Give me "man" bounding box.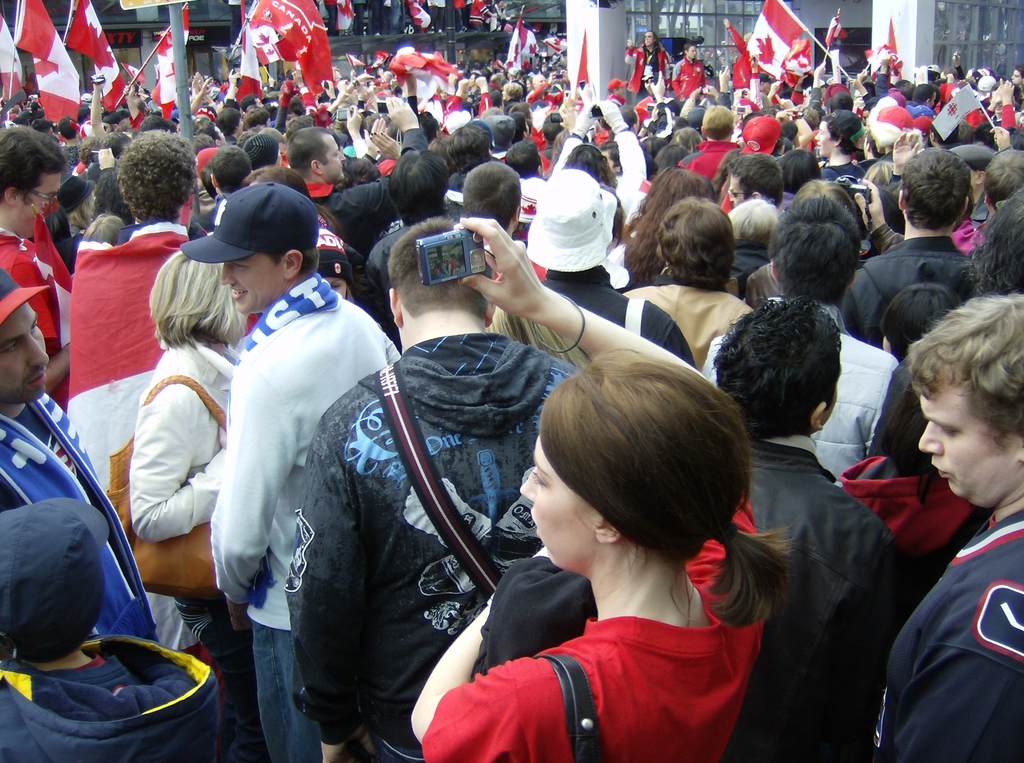
box=[525, 168, 695, 371].
